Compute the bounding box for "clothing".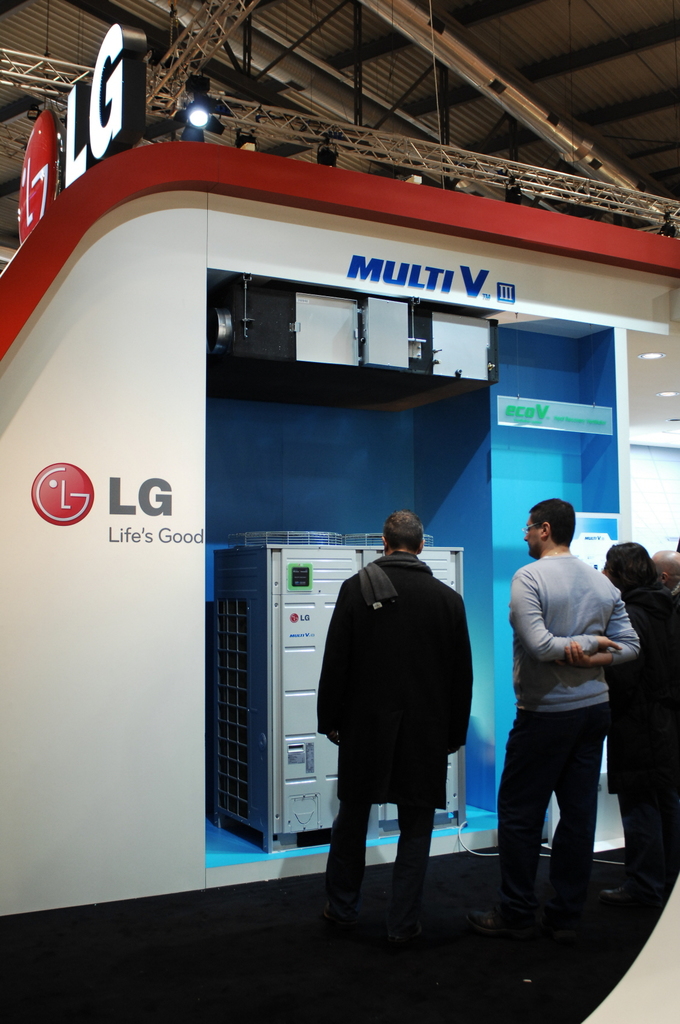
(left=610, top=583, right=679, bottom=886).
